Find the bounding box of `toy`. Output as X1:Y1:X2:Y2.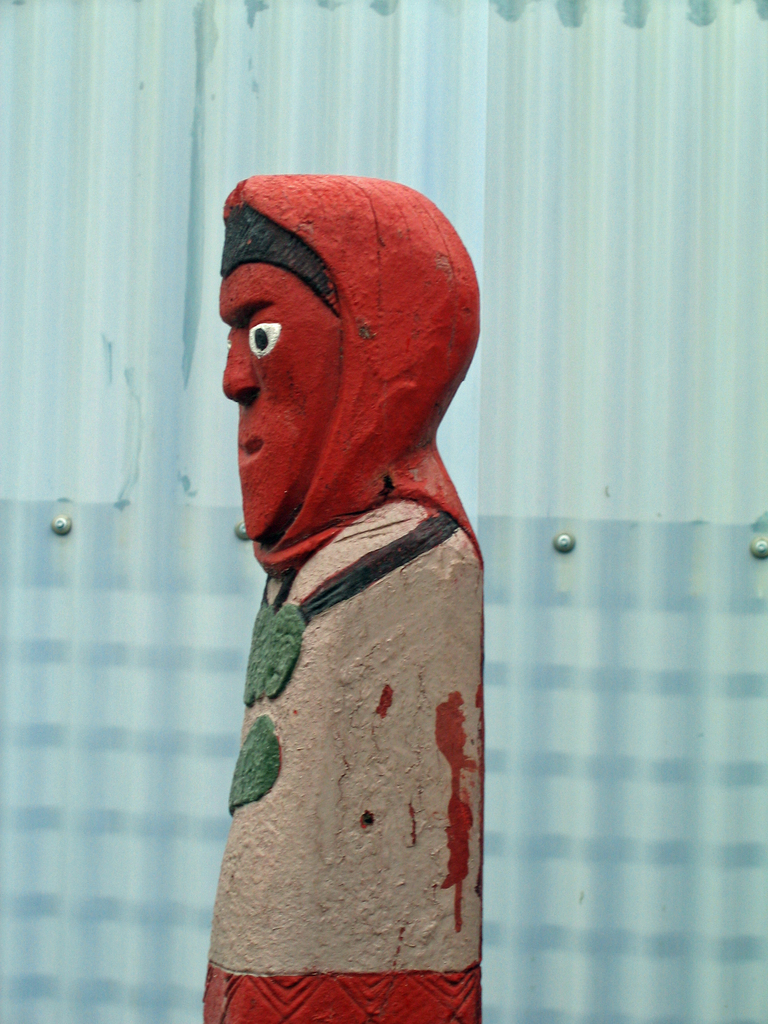
179:196:539:1000.
